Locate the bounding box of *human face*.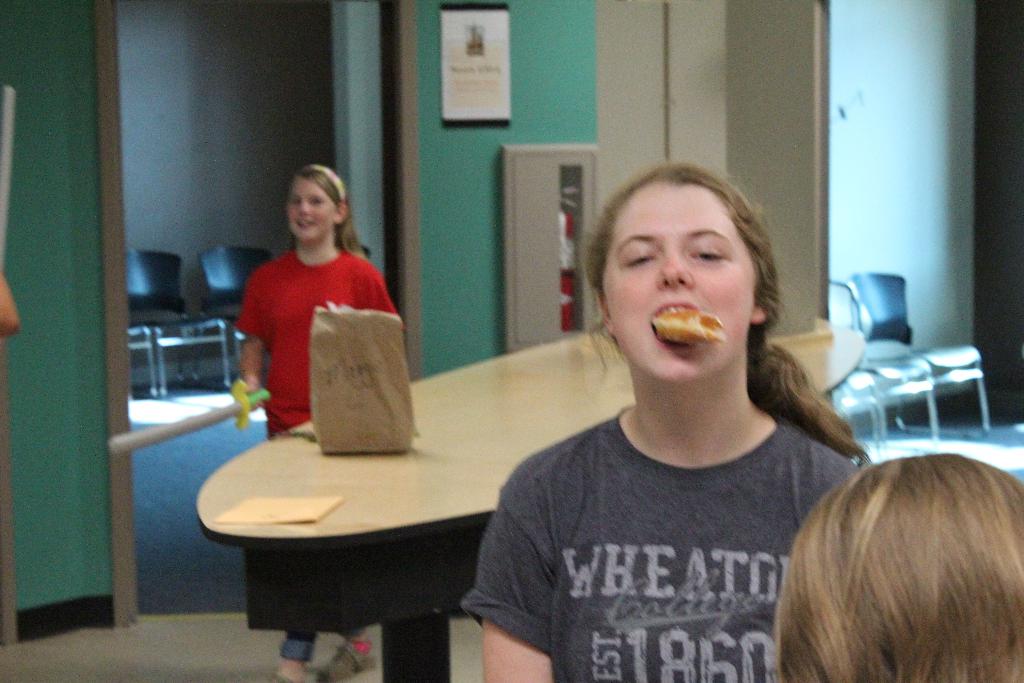
Bounding box: select_region(596, 186, 753, 382).
